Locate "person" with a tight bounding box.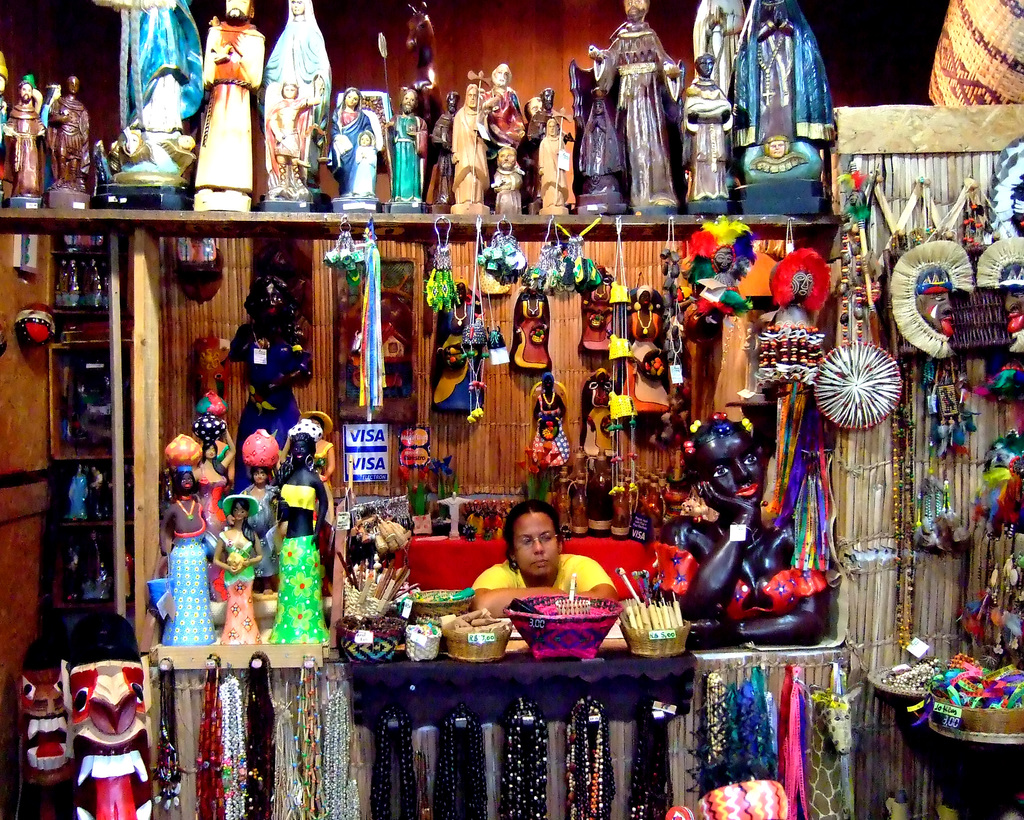
<bbox>462, 497, 611, 663</bbox>.
